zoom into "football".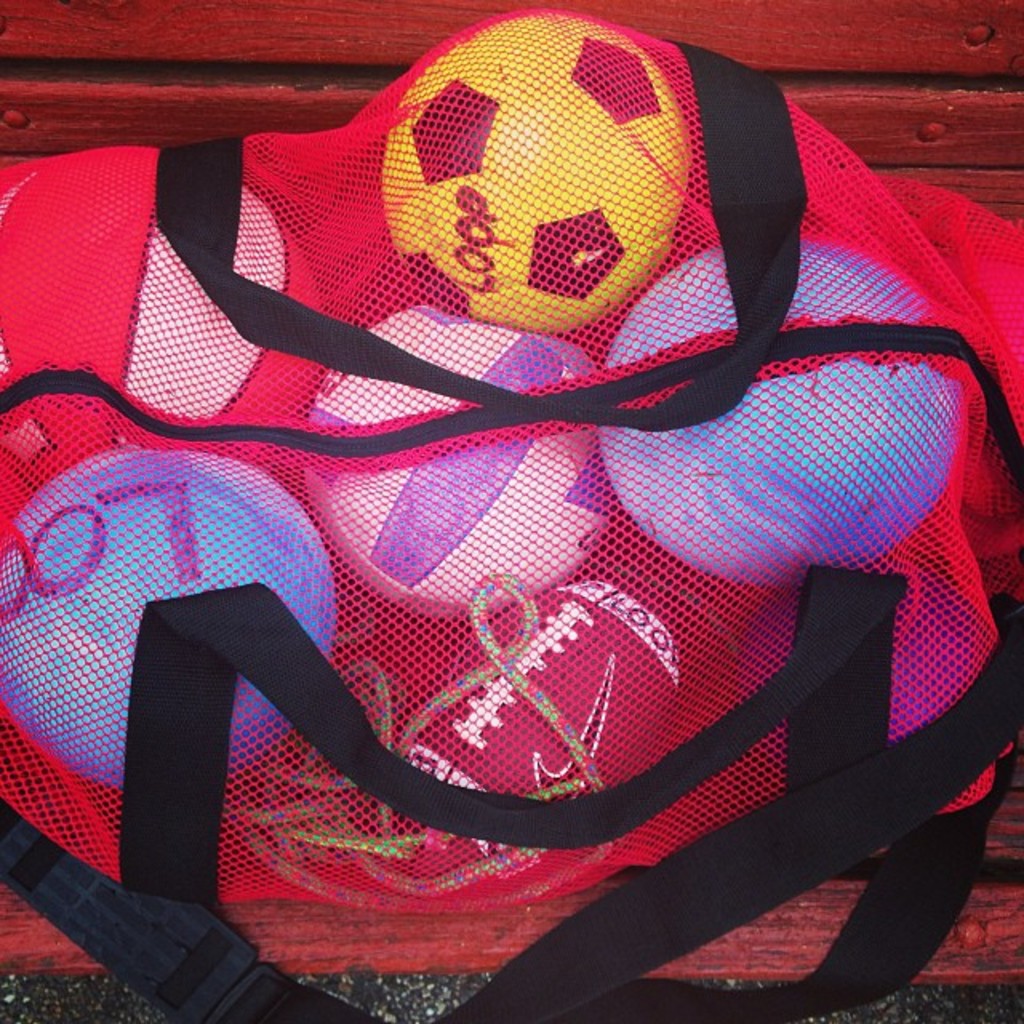
Zoom target: crop(0, 456, 347, 771).
